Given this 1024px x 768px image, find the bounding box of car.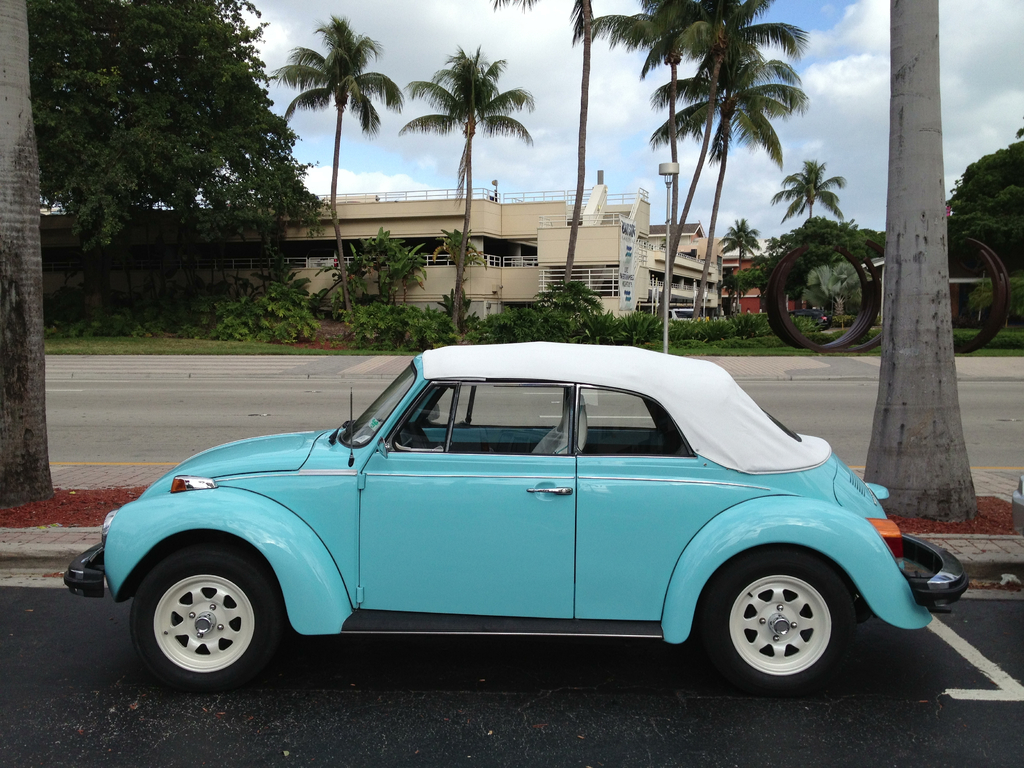
Rect(64, 336, 969, 689).
